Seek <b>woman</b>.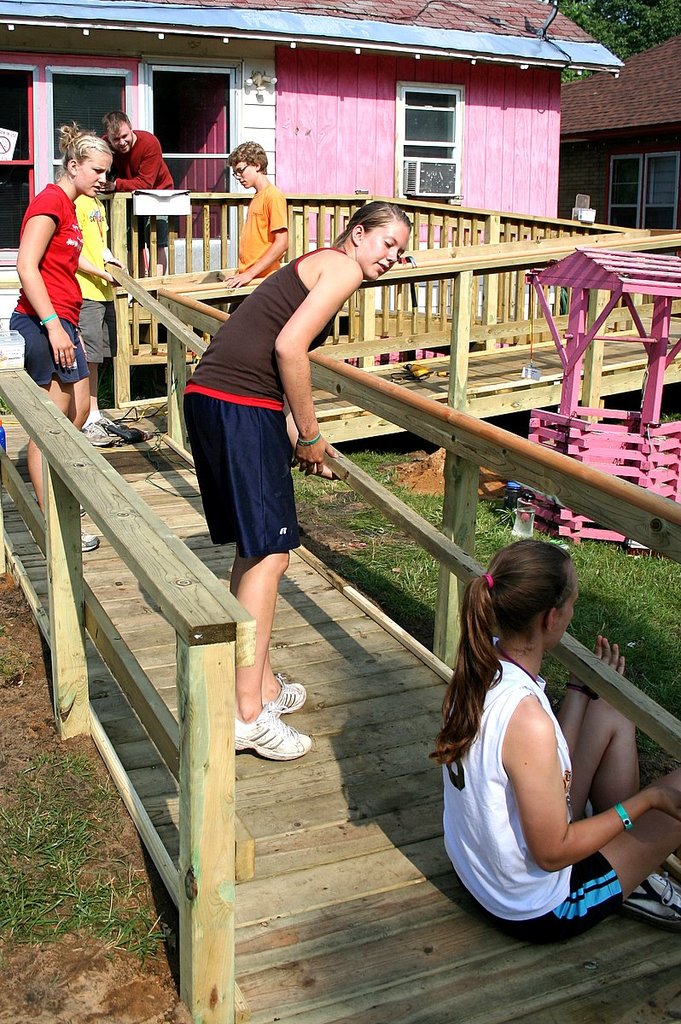
(x1=435, y1=524, x2=663, y2=964).
